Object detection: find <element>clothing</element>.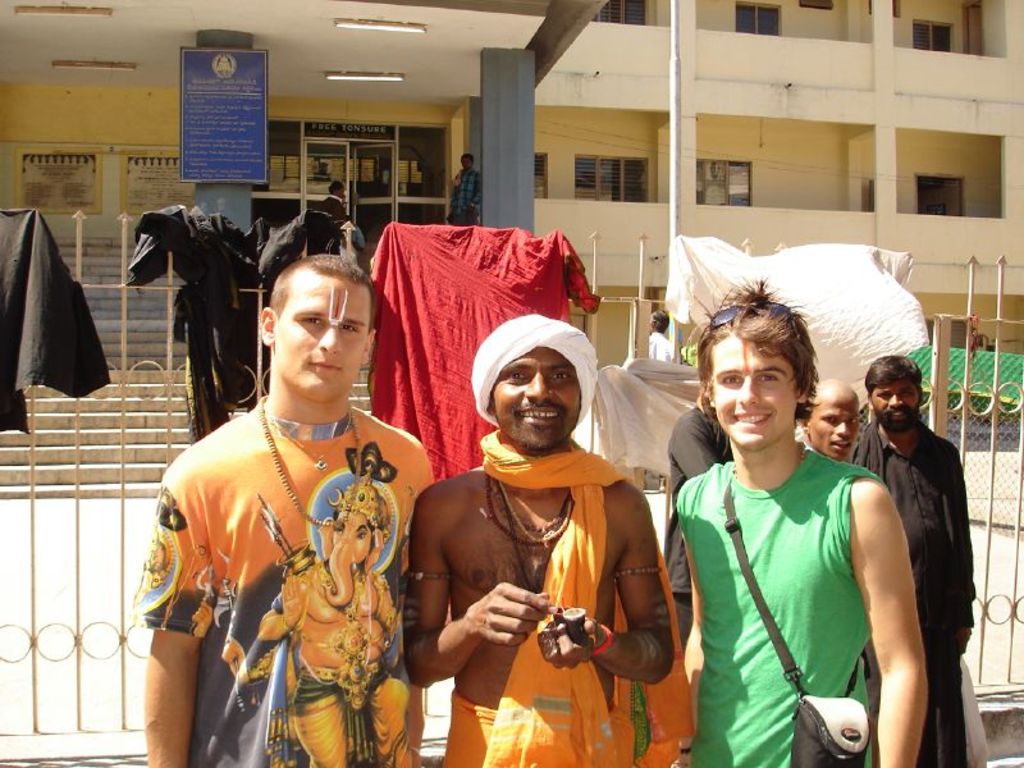
(440,691,675,767).
